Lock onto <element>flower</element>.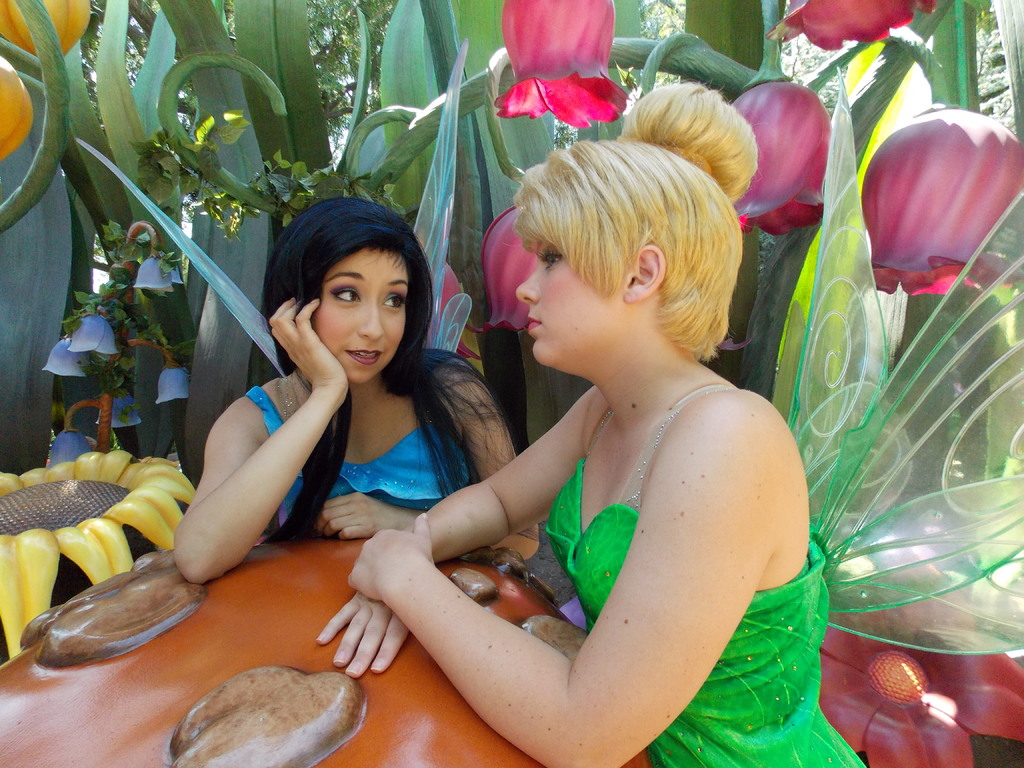
Locked: crop(495, 0, 628, 128).
